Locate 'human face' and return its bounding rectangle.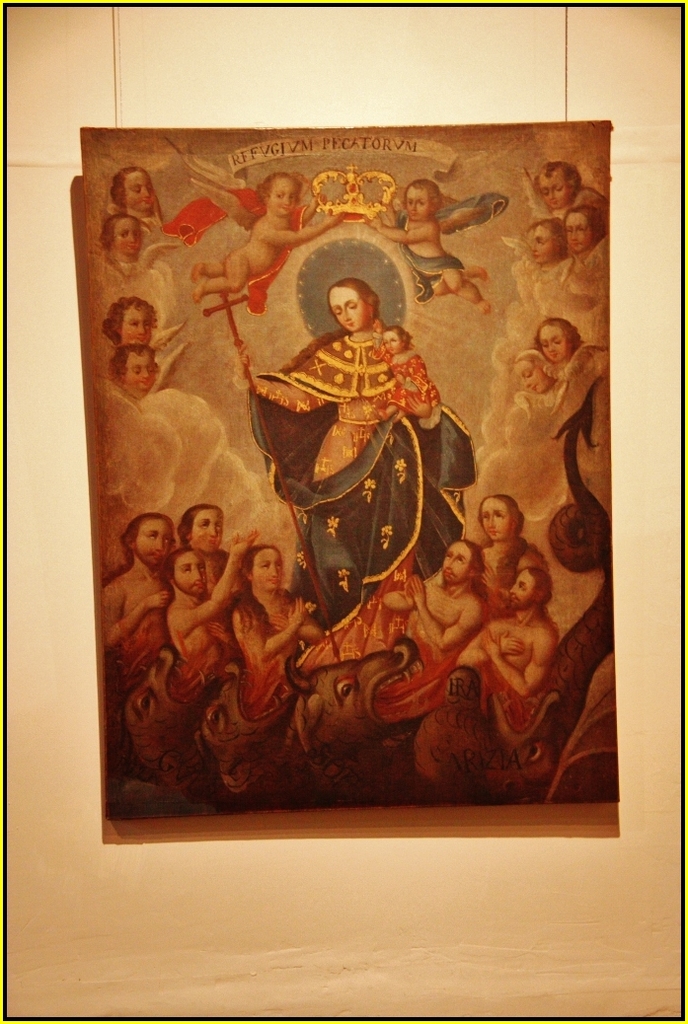
121, 304, 143, 348.
